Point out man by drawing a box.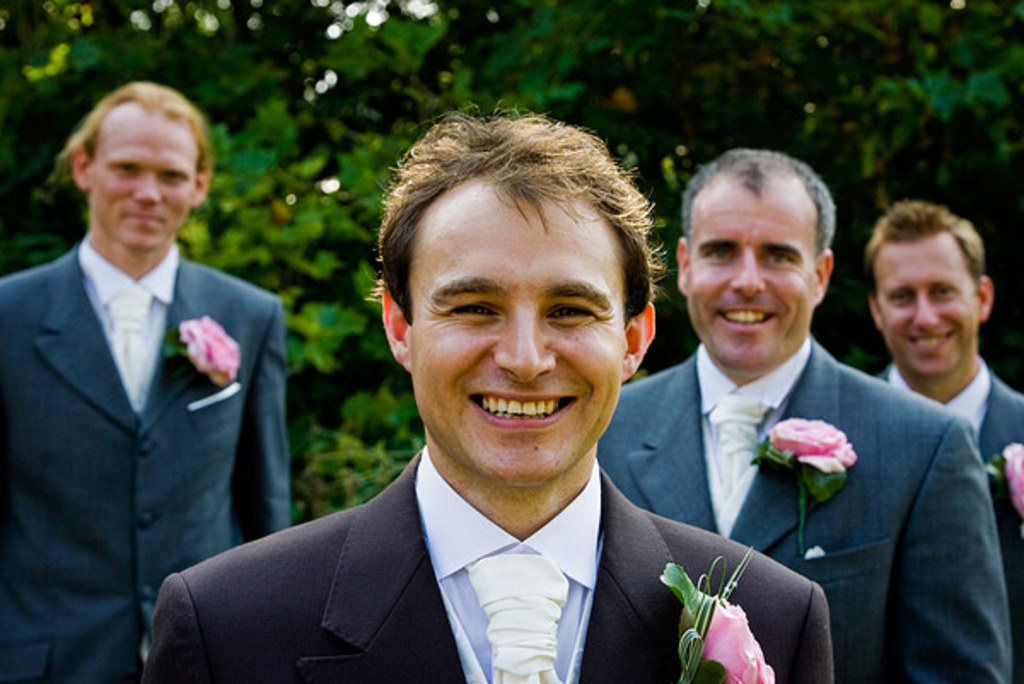
bbox=[0, 78, 300, 682].
